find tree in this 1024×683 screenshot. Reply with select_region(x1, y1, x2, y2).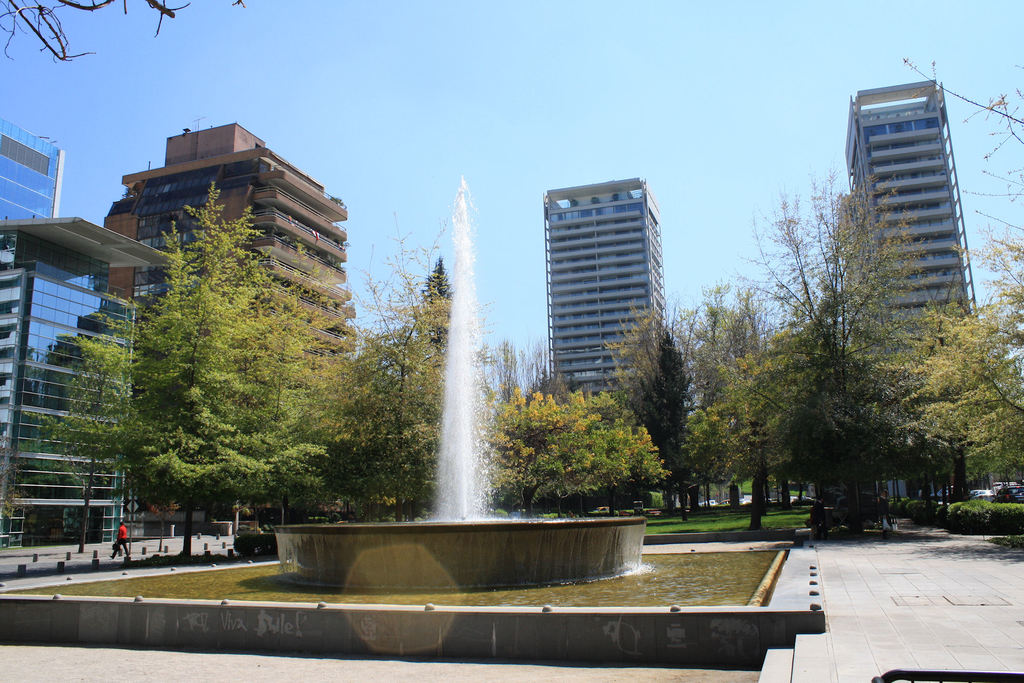
select_region(740, 160, 929, 541).
